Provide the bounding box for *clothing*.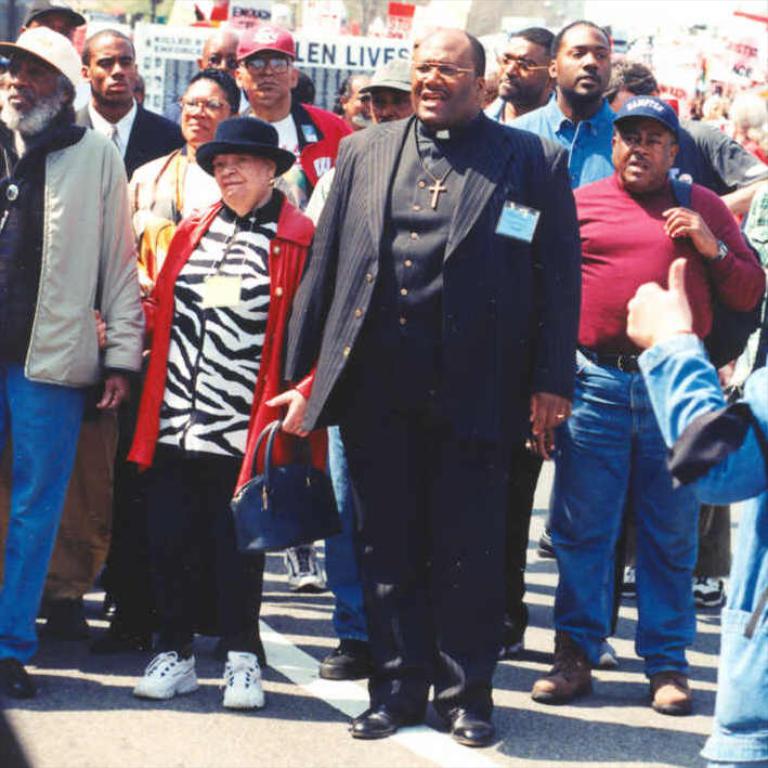
rect(640, 341, 767, 767).
